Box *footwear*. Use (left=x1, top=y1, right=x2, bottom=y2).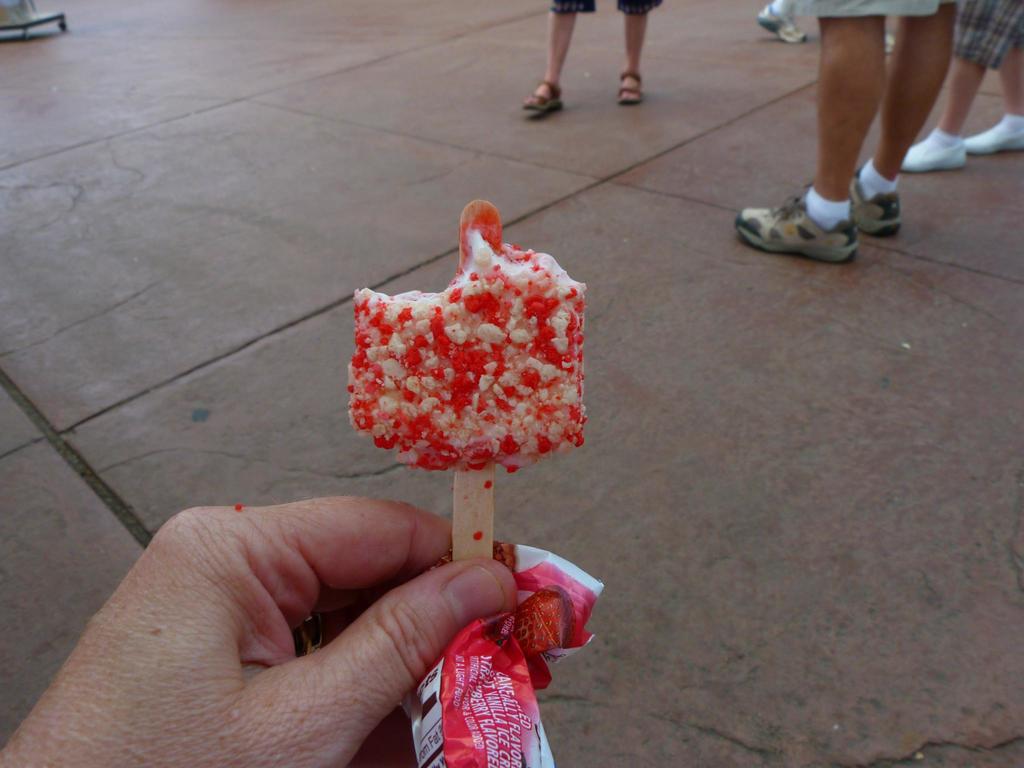
(left=730, top=188, right=860, bottom=261).
